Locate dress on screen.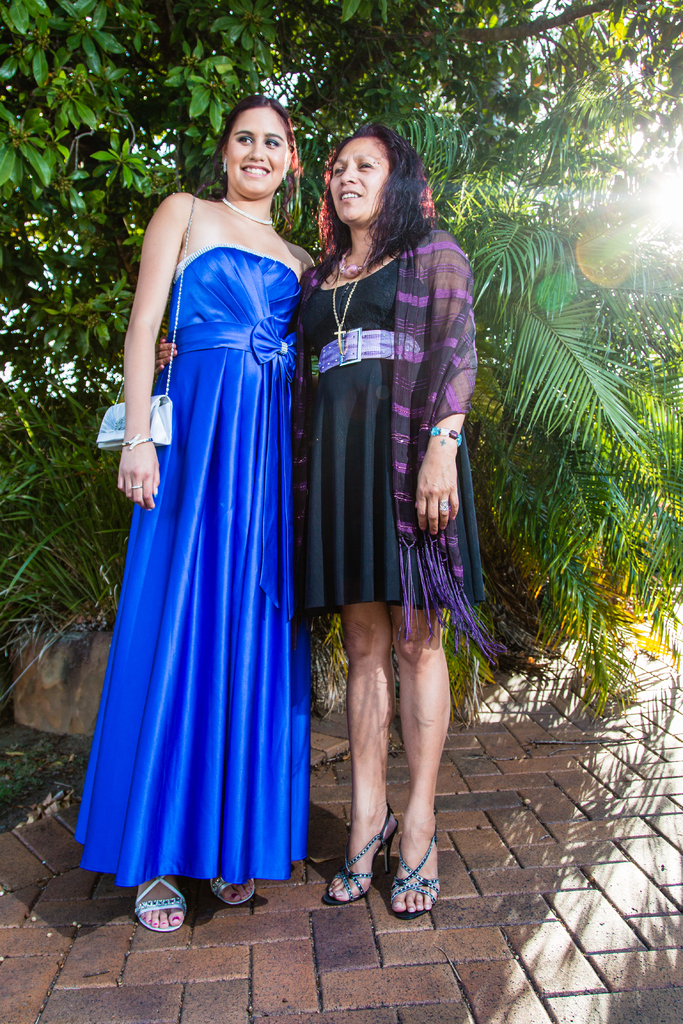
On screen at crop(71, 244, 313, 889).
